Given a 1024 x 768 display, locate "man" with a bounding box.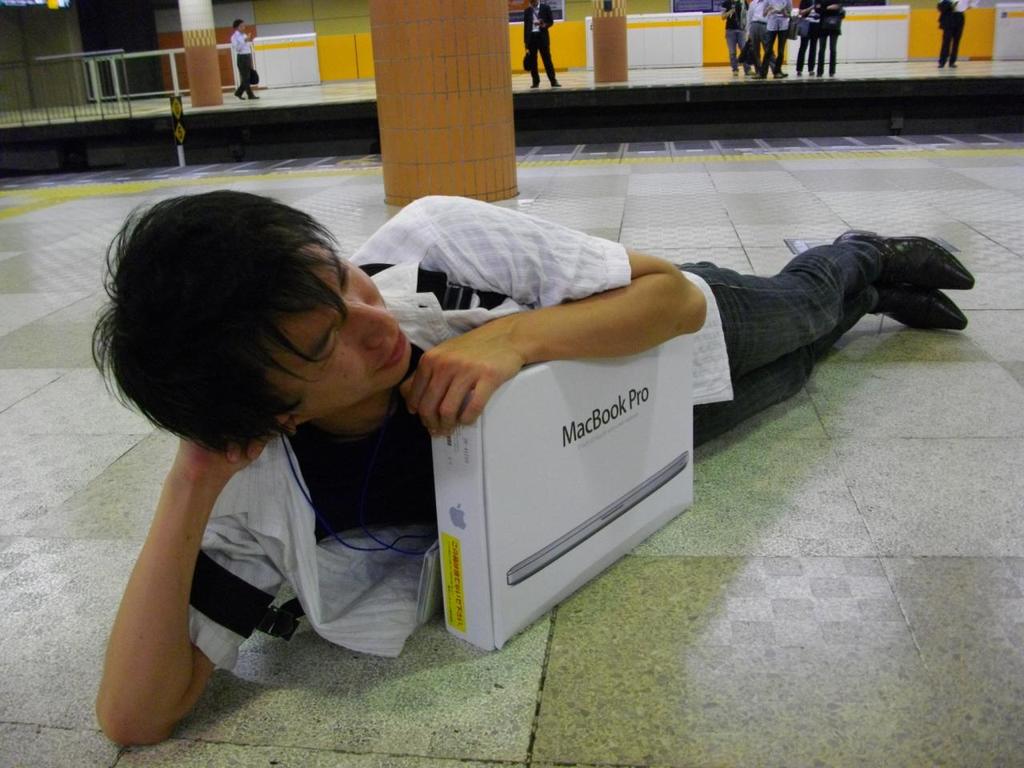
Located: 94, 186, 976, 751.
